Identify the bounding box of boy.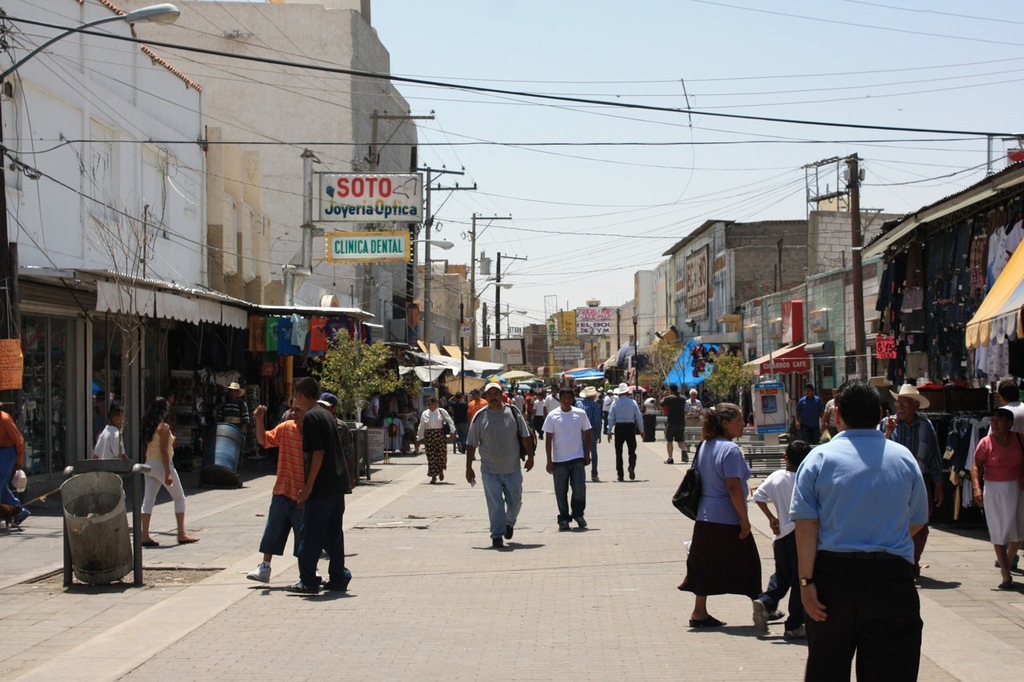
bbox=(92, 405, 129, 459).
